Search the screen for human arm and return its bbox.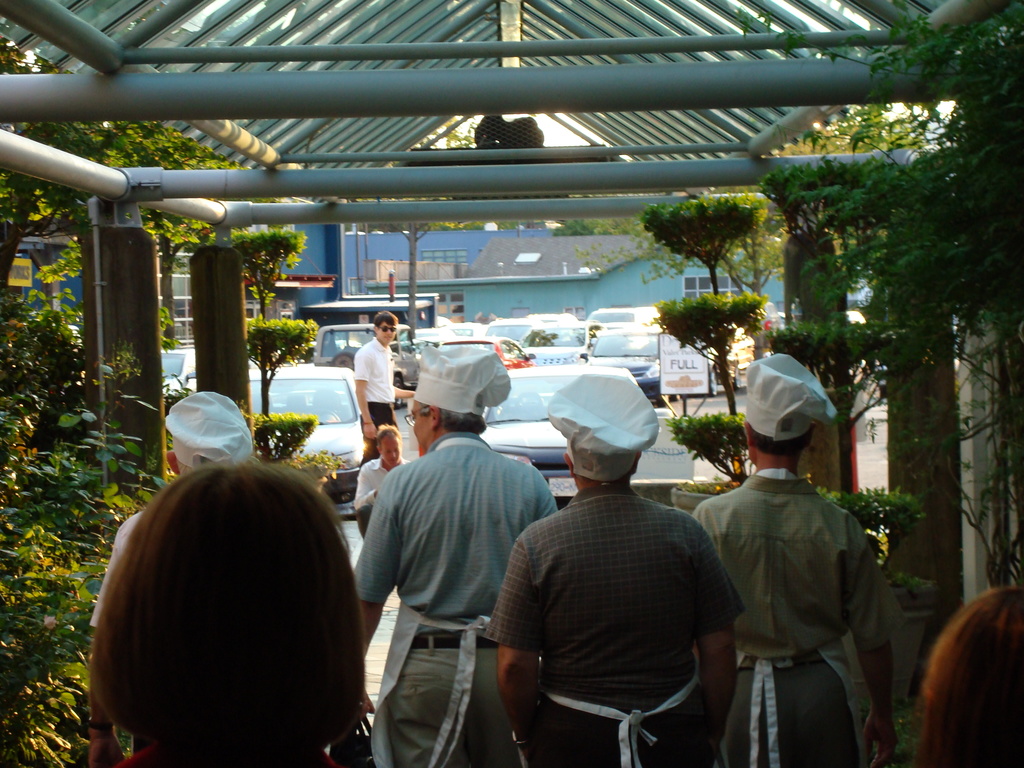
Found: <bbox>700, 525, 747, 750</bbox>.
